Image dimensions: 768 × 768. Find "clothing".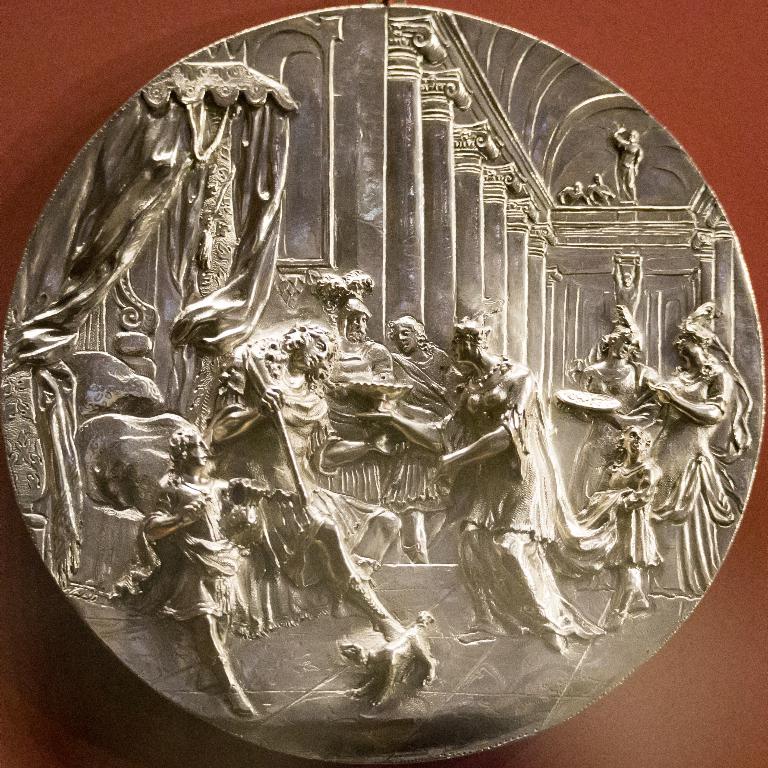
box=[582, 357, 663, 588].
